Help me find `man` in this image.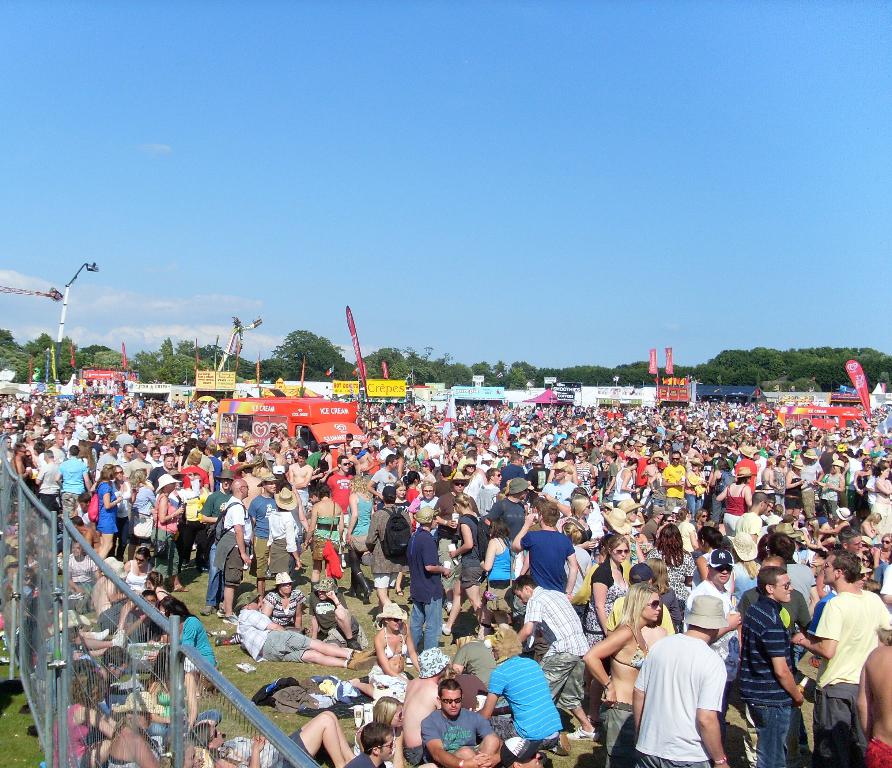
Found it: 360 483 414 605.
